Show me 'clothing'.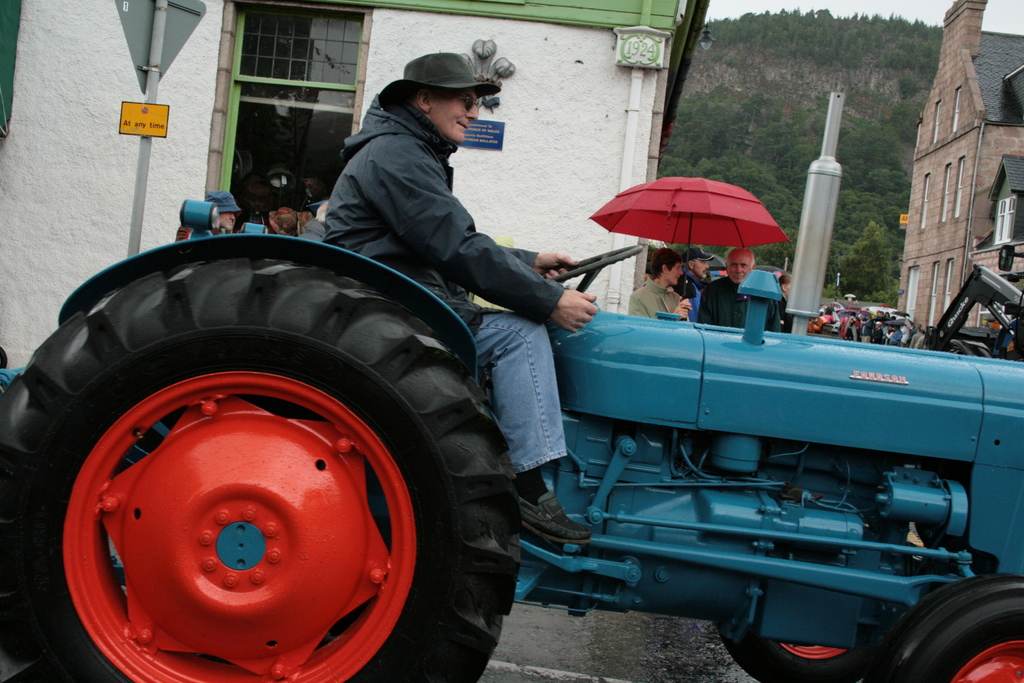
'clothing' is here: BBox(627, 279, 685, 319).
